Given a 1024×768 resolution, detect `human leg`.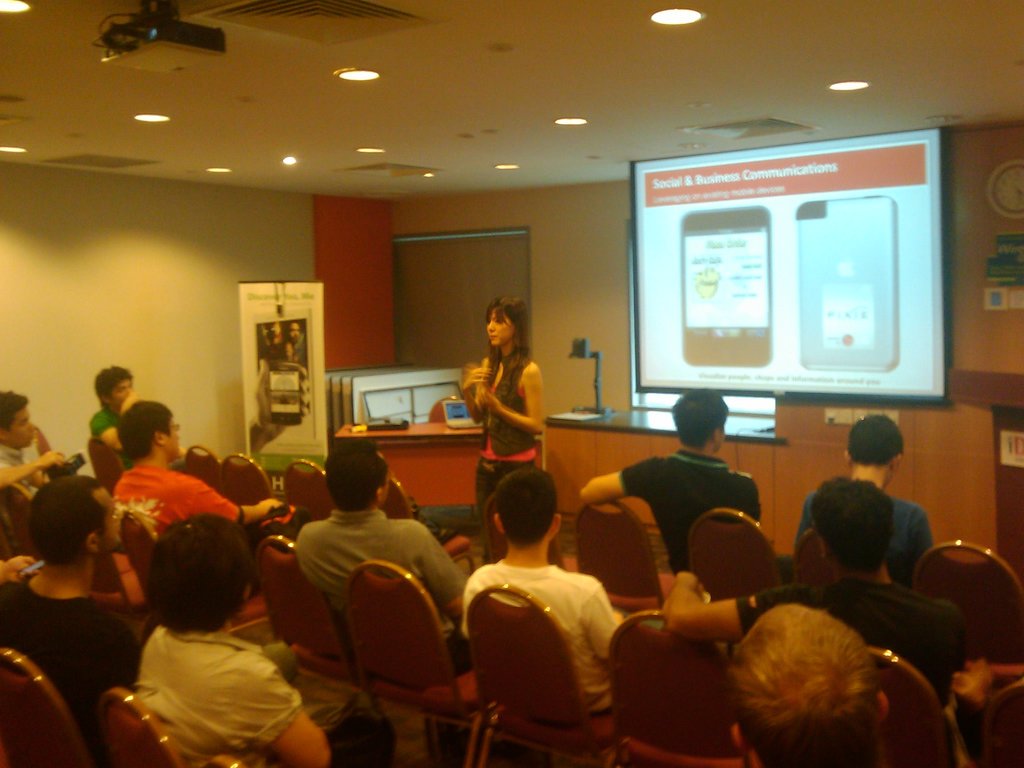
bbox=(475, 452, 501, 559).
